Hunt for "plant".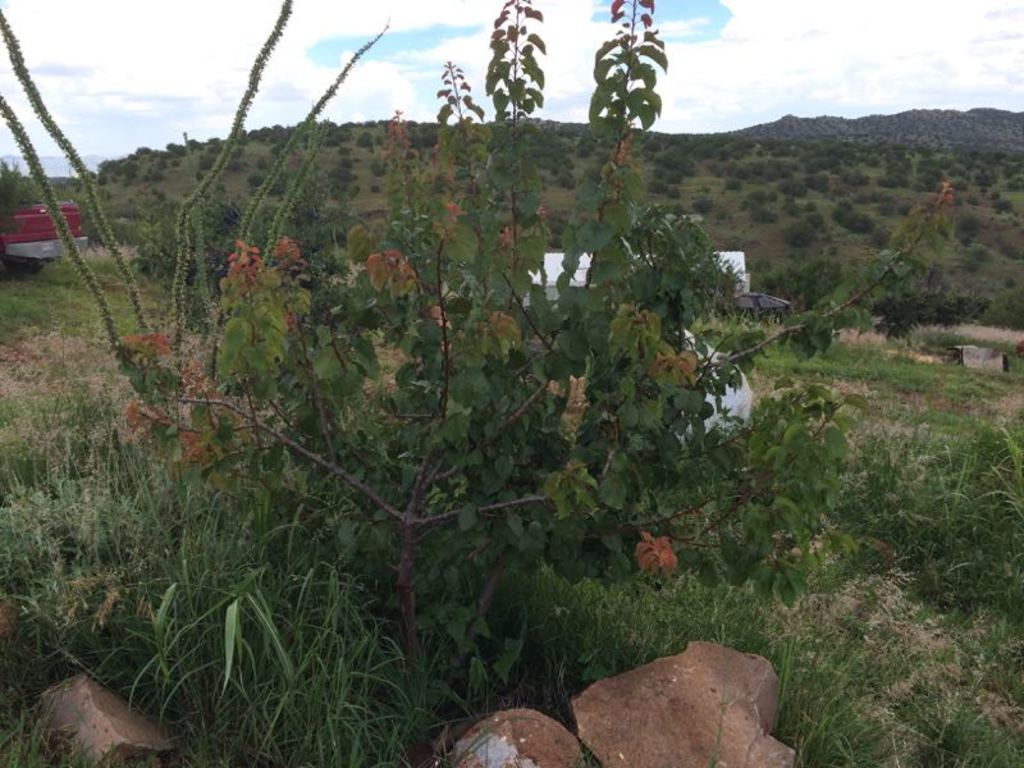
Hunted down at x1=184 y1=193 x2=189 y2=198.
